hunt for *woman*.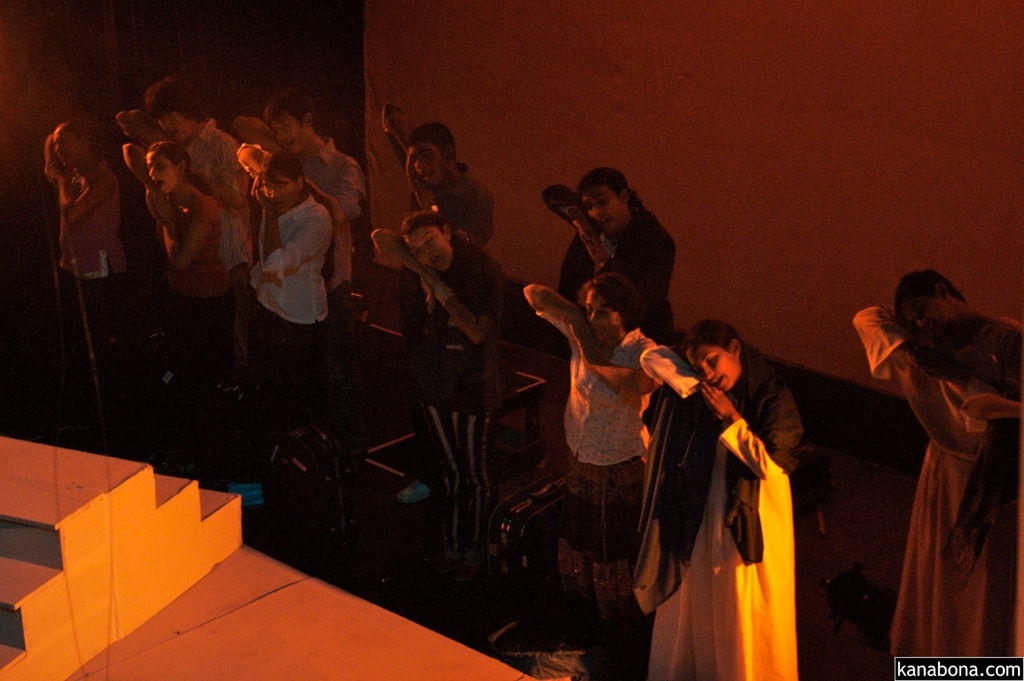
Hunted down at [left=641, top=315, right=816, bottom=680].
